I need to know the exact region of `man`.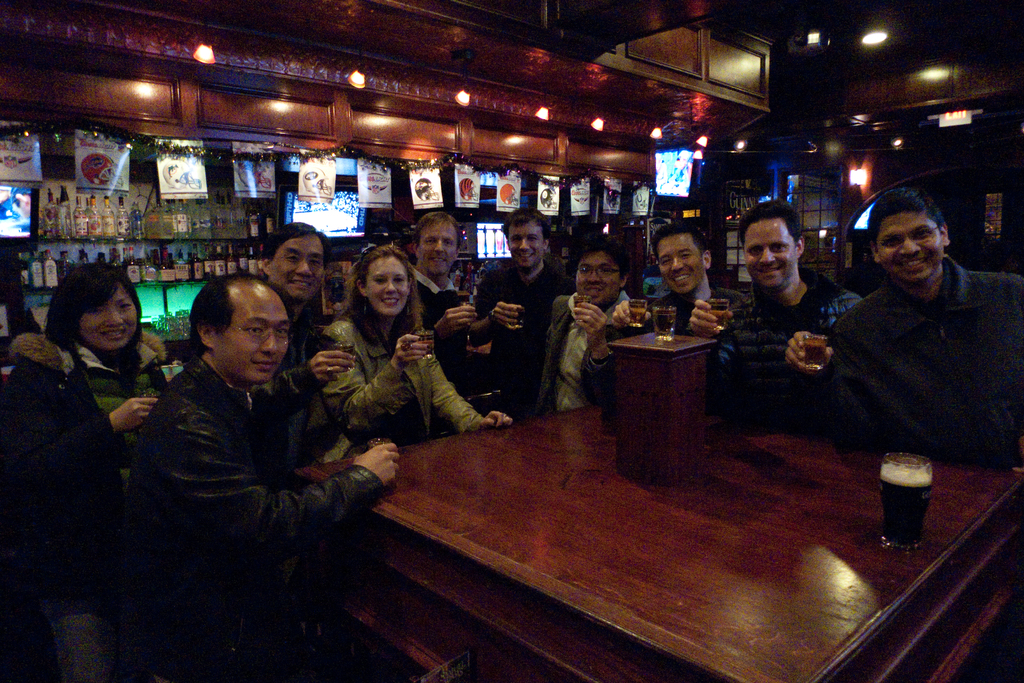
Region: <bbox>687, 204, 867, 428</bbox>.
